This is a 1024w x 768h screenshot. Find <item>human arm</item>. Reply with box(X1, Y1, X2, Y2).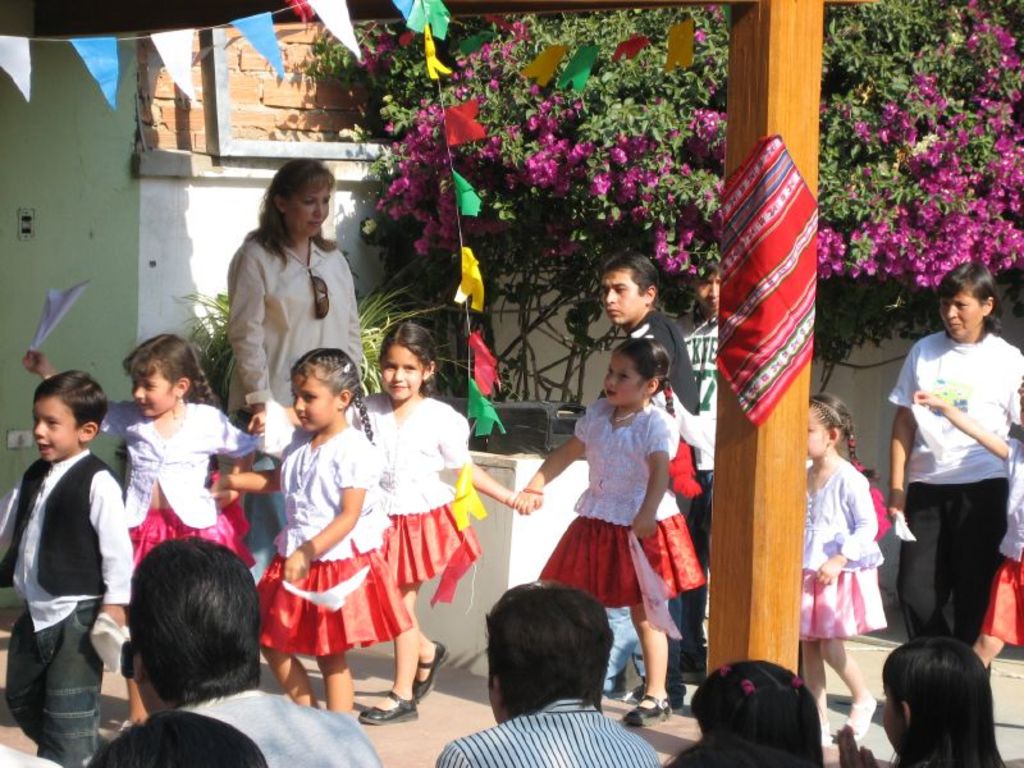
box(209, 452, 305, 495).
